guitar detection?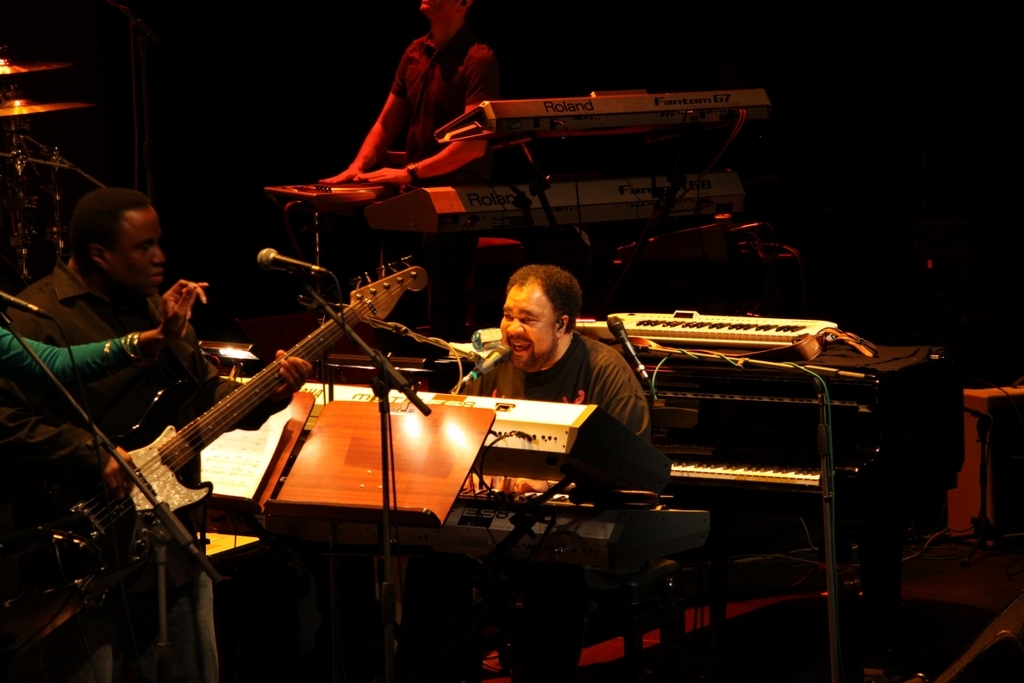
box(33, 242, 429, 625)
